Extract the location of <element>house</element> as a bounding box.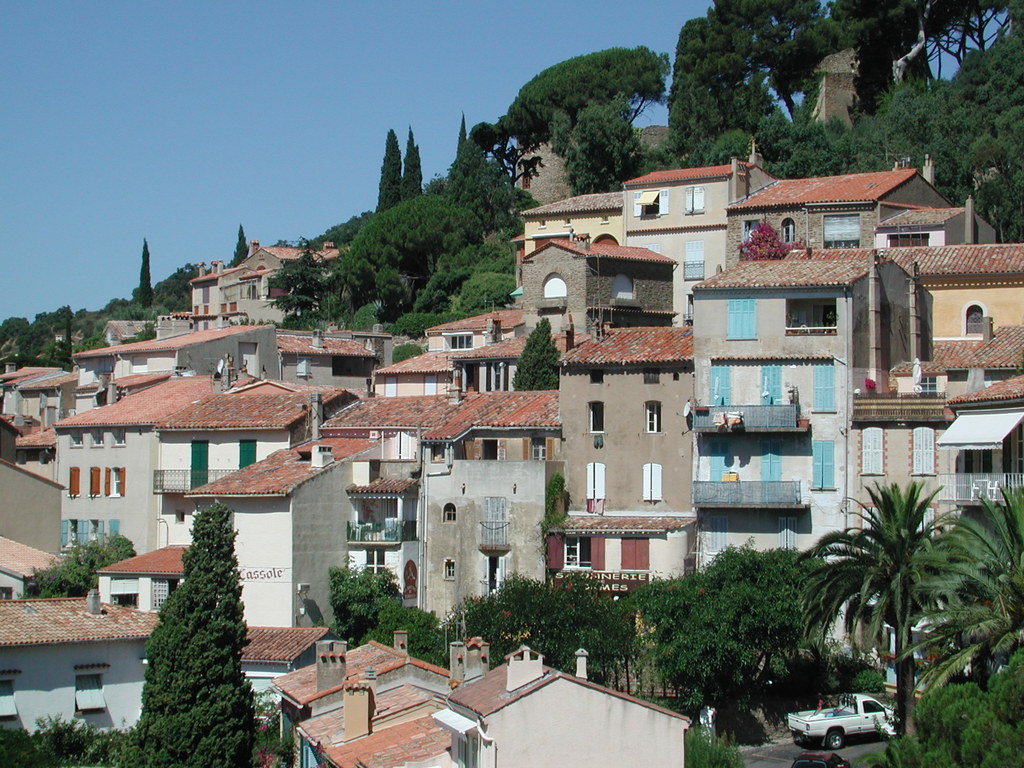
Rect(874, 236, 1023, 340).
